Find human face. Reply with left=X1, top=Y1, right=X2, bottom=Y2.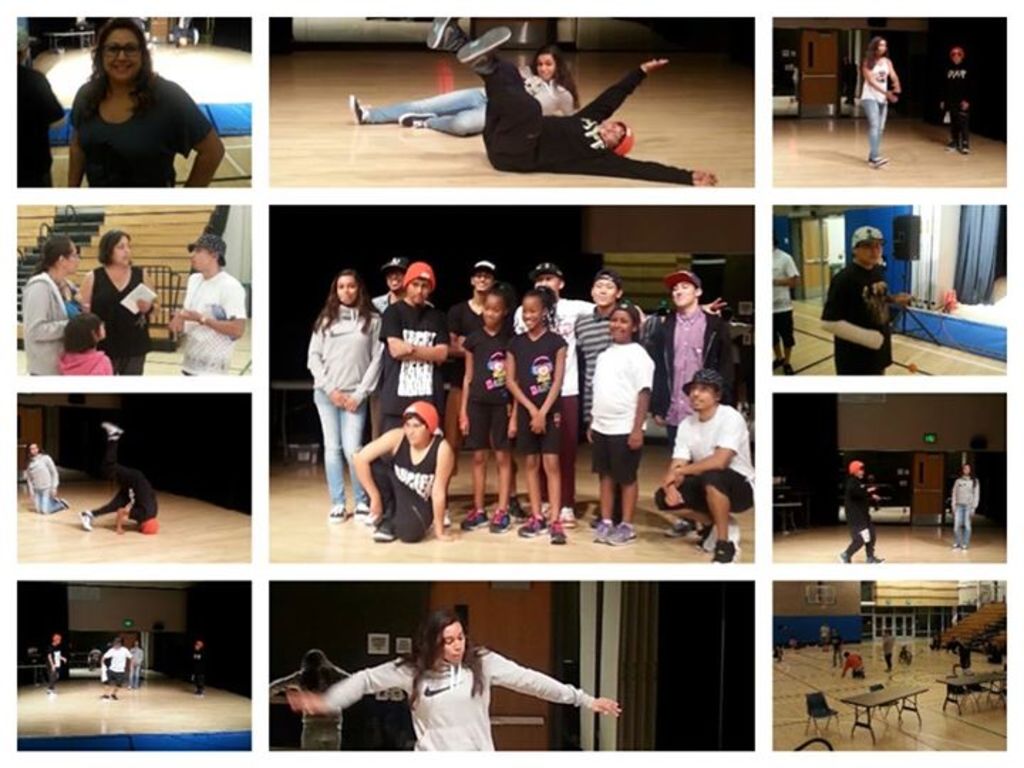
left=388, top=273, right=407, bottom=287.
